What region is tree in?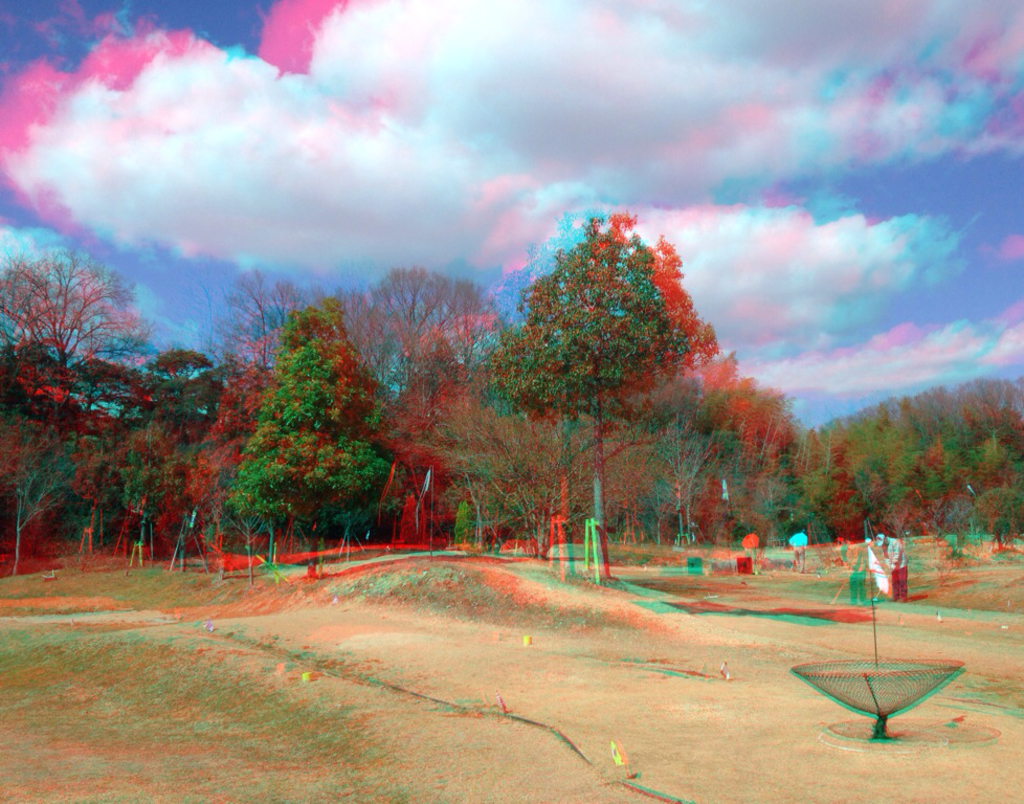
(732, 383, 824, 559).
